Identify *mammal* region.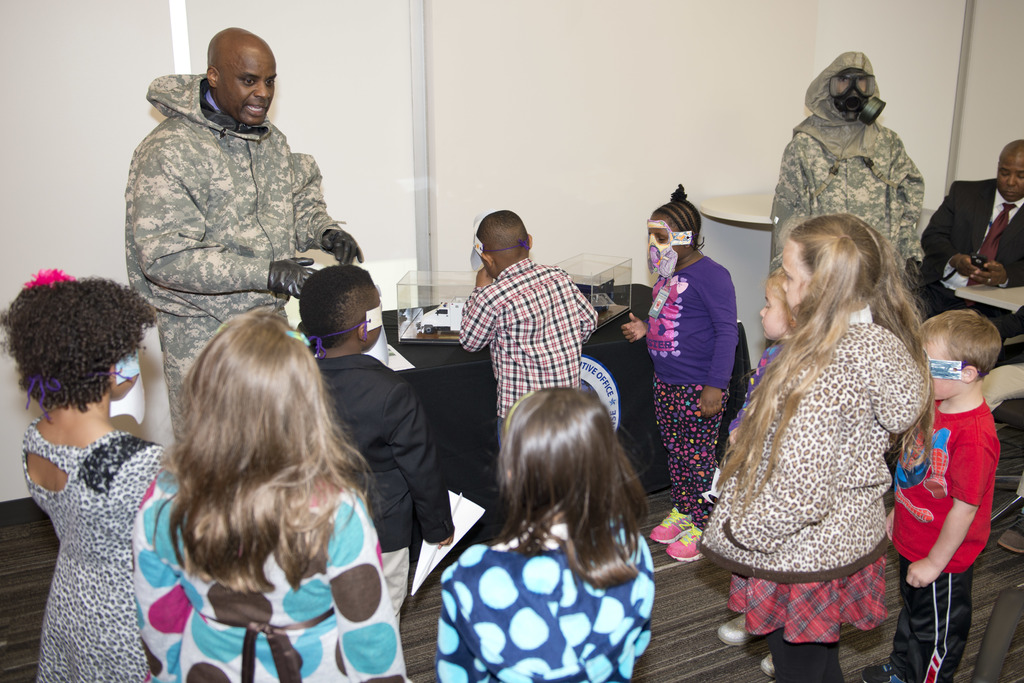
Region: bbox=[614, 179, 734, 558].
